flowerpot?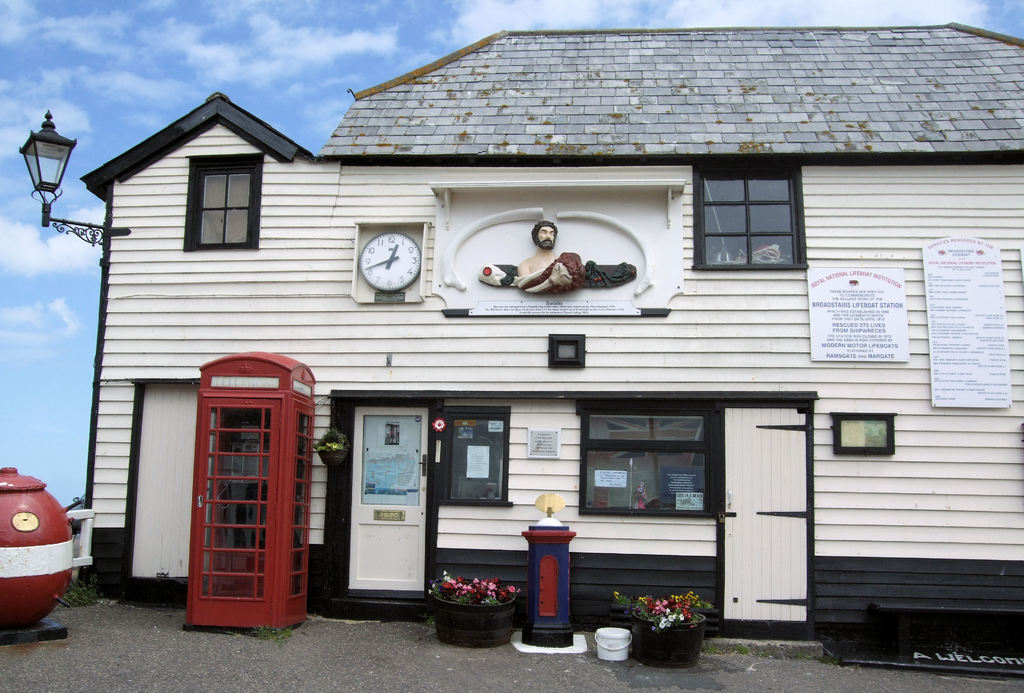
(630, 610, 705, 669)
